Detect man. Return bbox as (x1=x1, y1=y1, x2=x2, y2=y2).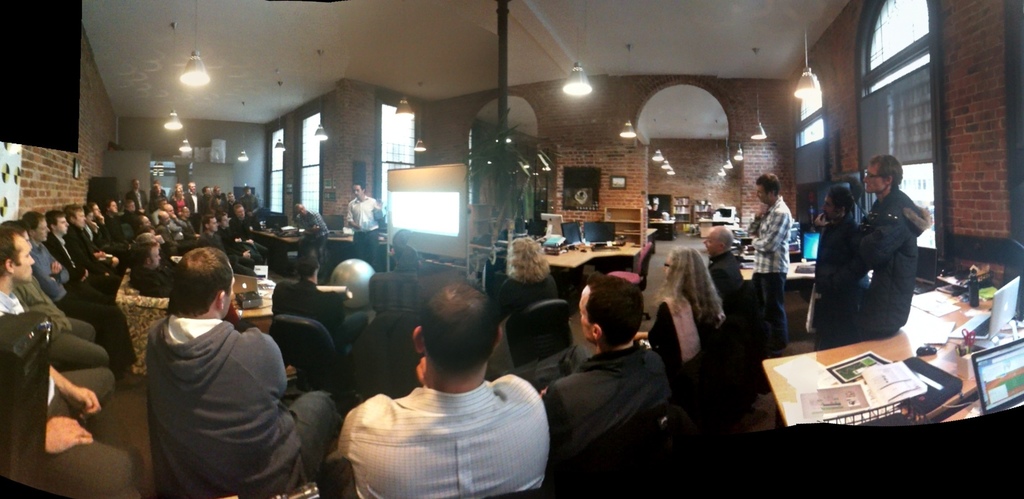
(x1=743, y1=175, x2=792, y2=358).
